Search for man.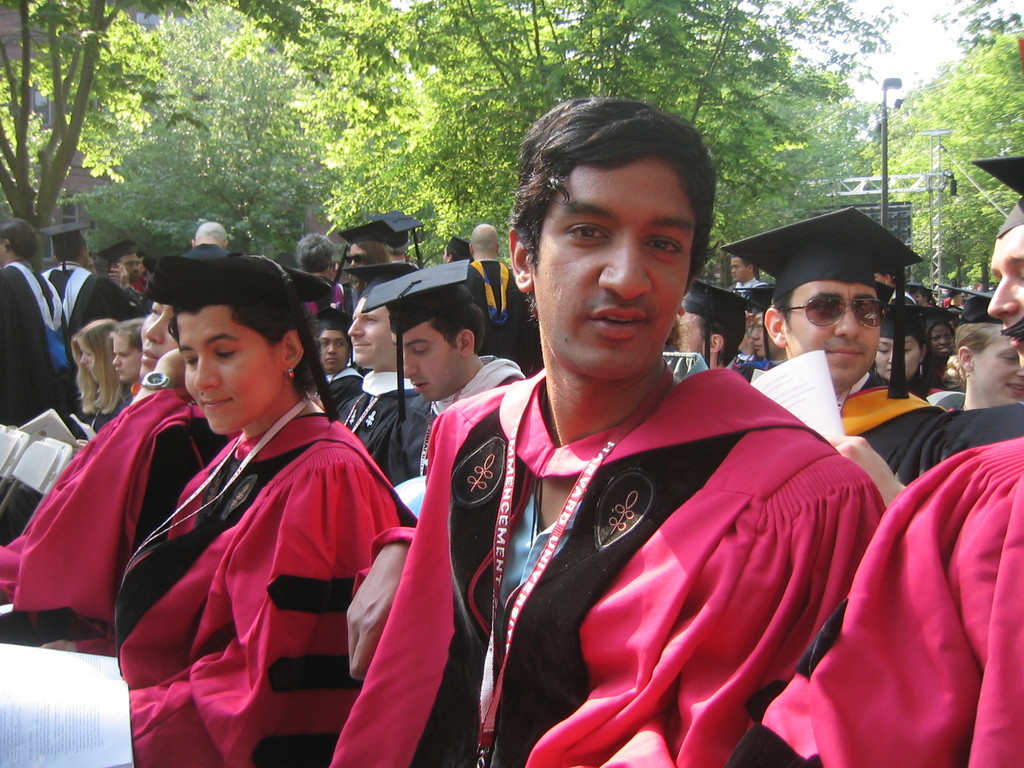
Found at [x1=85, y1=252, x2=96, y2=273].
